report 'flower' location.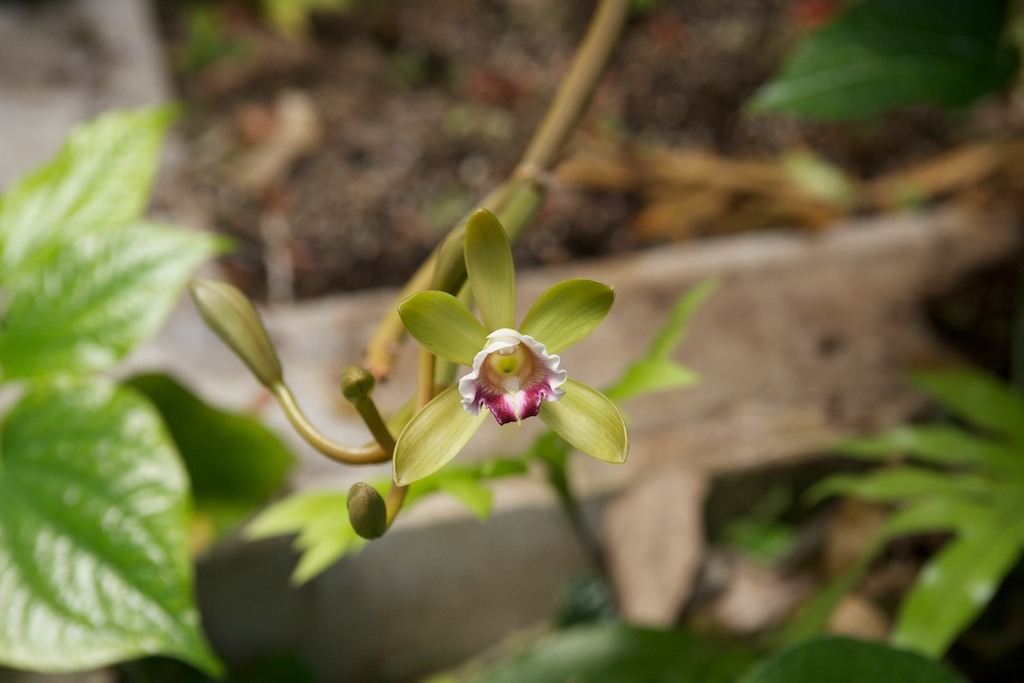
Report: bbox(457, 330, 562, 426).
